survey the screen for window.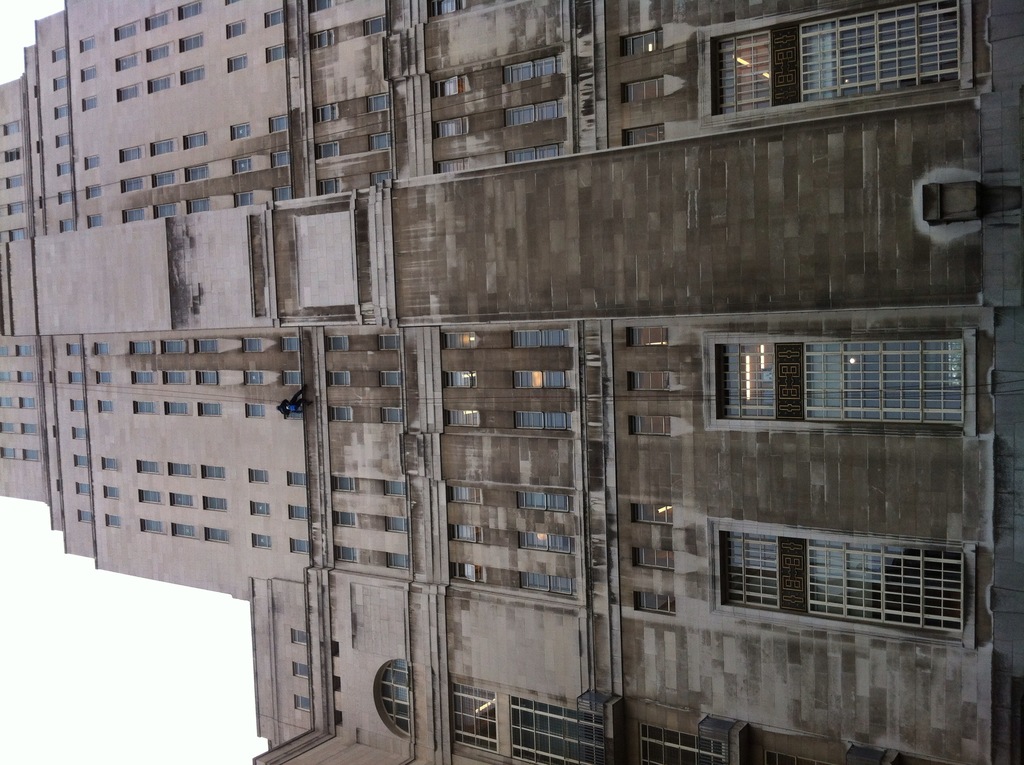
Survey found: 54/134/70/147.
